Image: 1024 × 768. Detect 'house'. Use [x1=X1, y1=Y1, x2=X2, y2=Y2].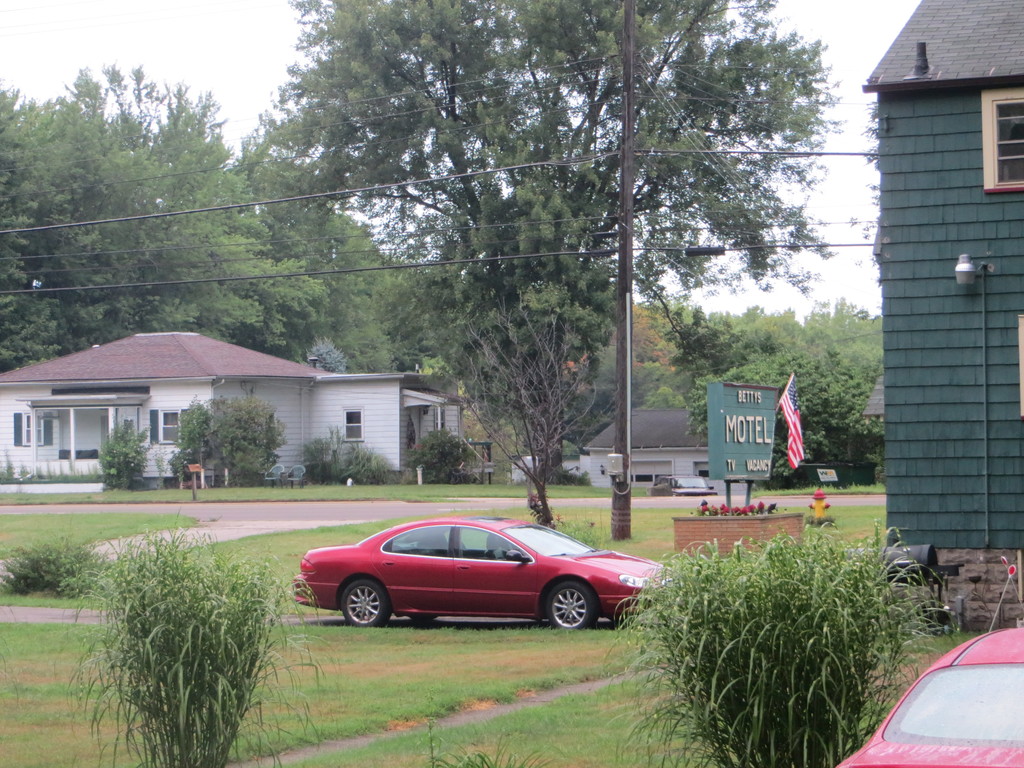
[x1=881, y1=0, x2=1023, y2=595].
